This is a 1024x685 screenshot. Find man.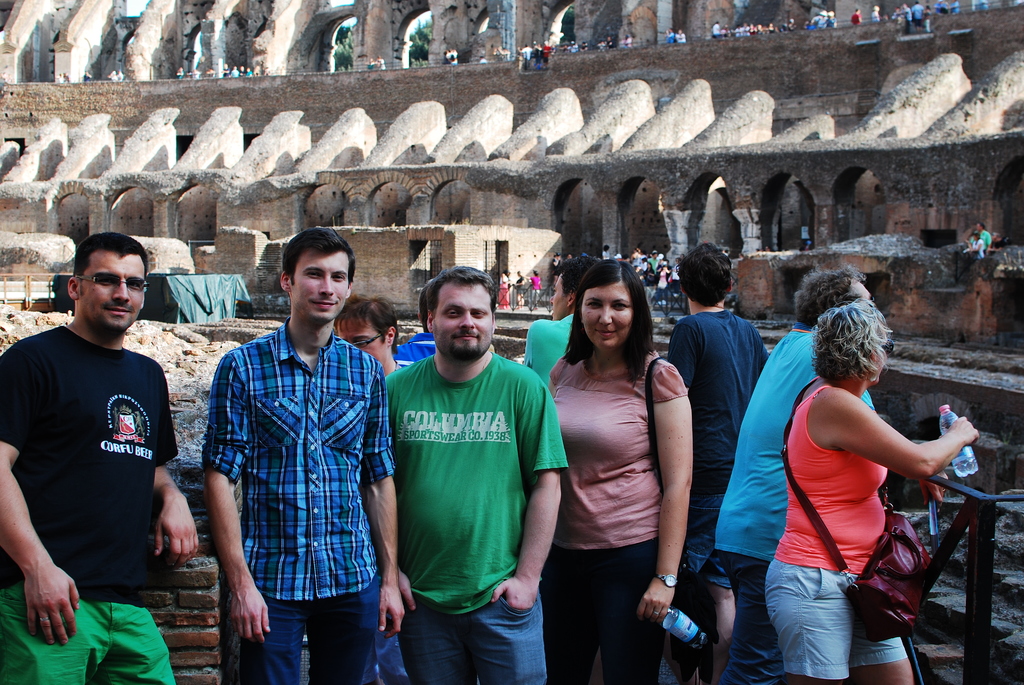
Bounding box: x1=202 y1=226 x2=407 y2=684.
